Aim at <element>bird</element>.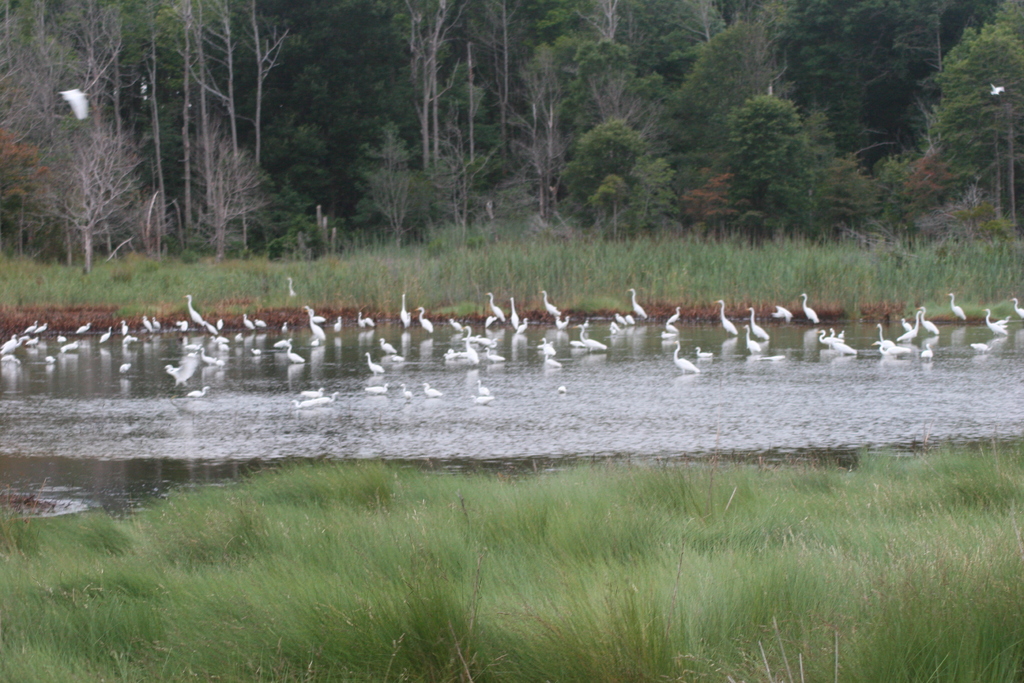
Aimed at [294,391,342,414].
